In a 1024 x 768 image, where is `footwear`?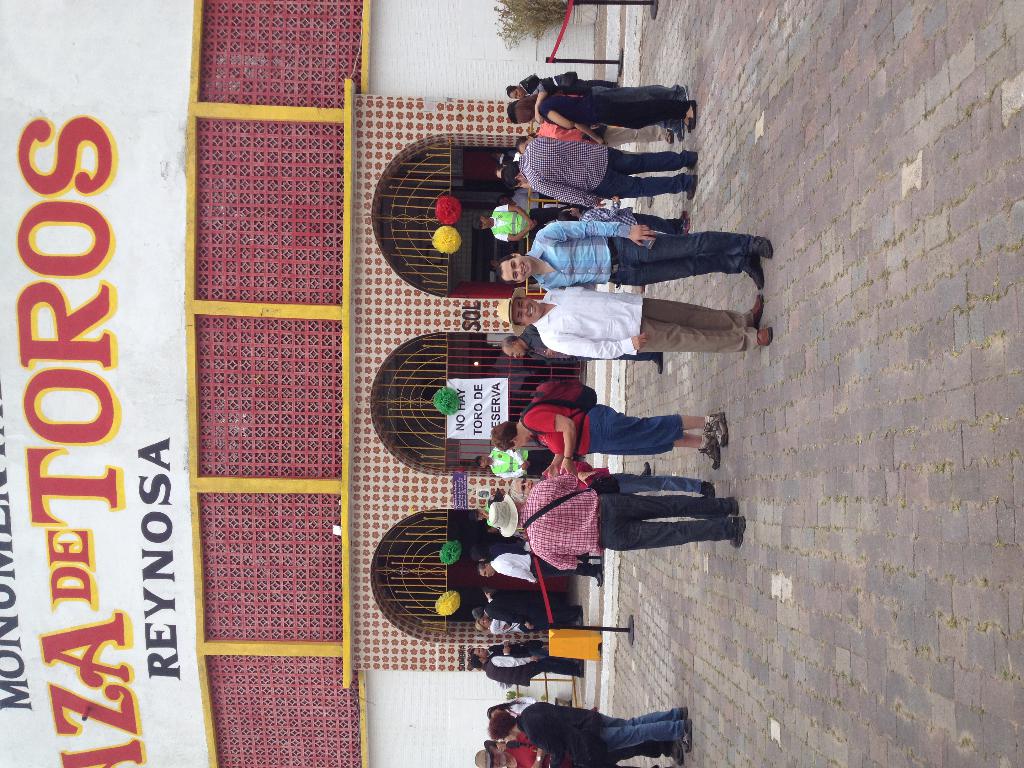
Rect(657, 129, 677, 144).
